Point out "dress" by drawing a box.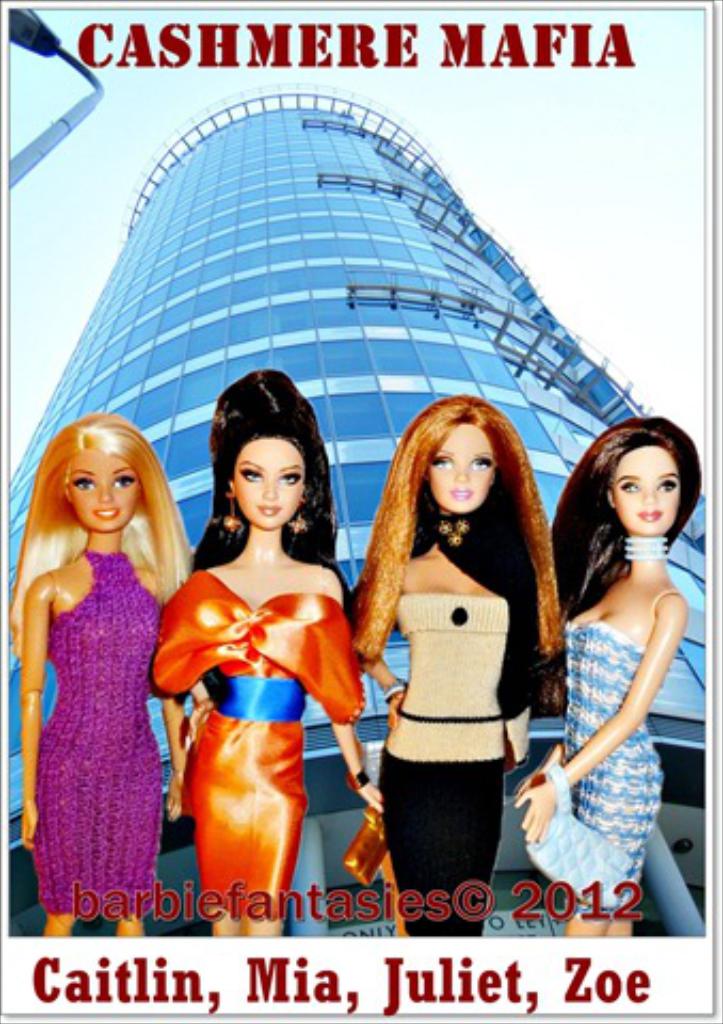
{"left": 149, "top": 570, "right": 365, "bottom": 917}.
